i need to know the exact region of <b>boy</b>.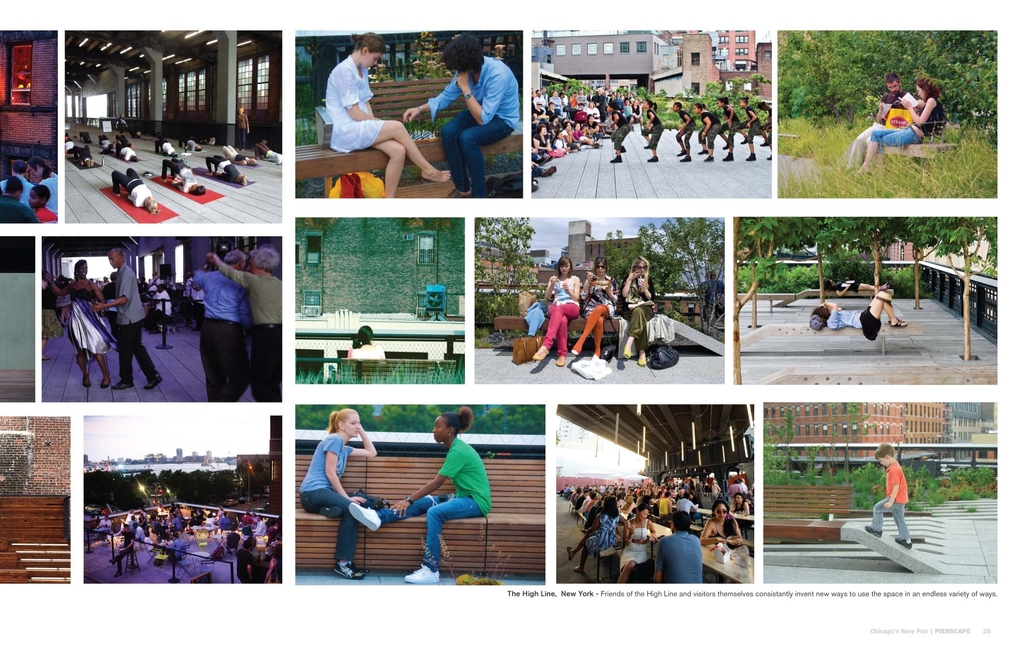
Region: [x1=33, y1=187, x2=53, y2=218].
